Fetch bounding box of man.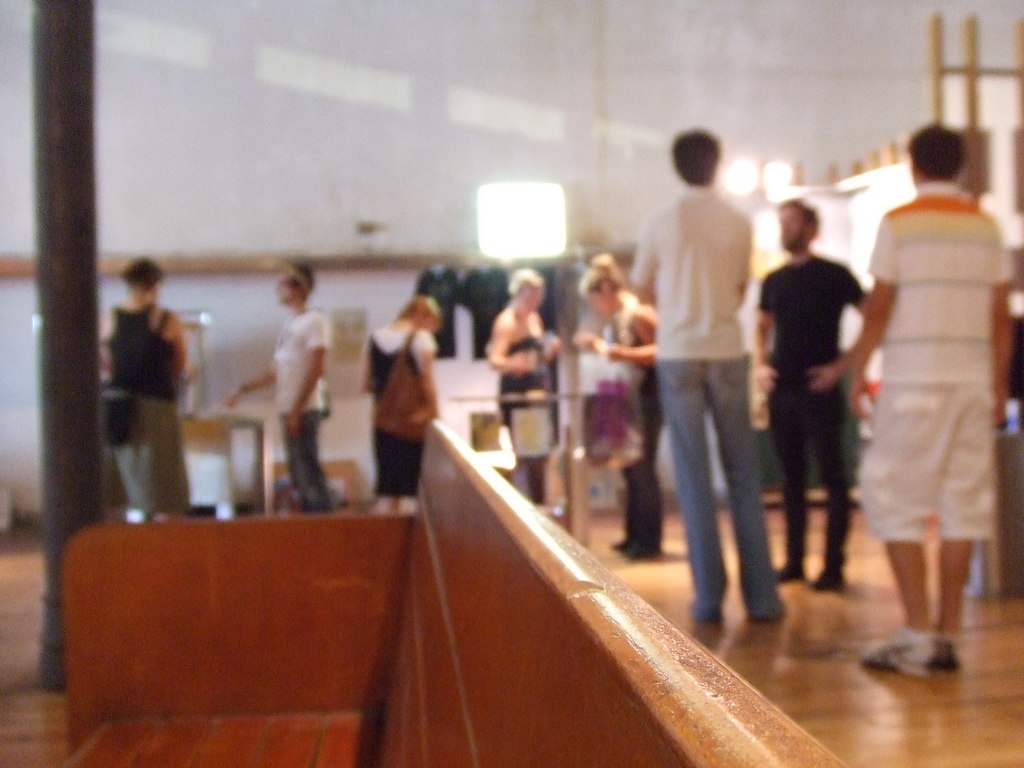
Bbox: x1=639, y1=129, x2=780, y2=600.
